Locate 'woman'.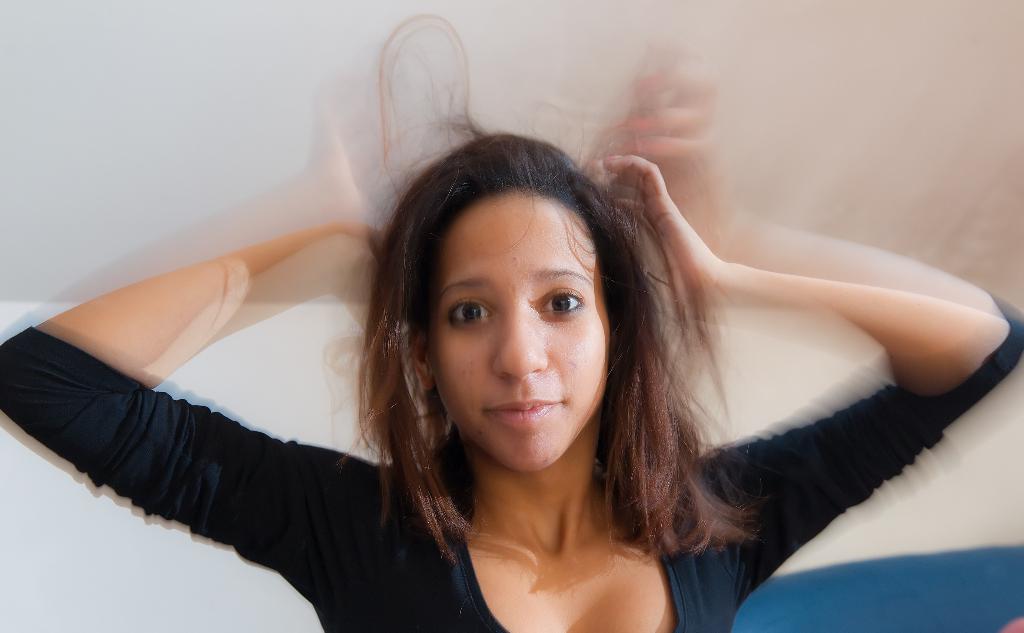
Bounding box: l=0, t=15, r=1023, b=632.
